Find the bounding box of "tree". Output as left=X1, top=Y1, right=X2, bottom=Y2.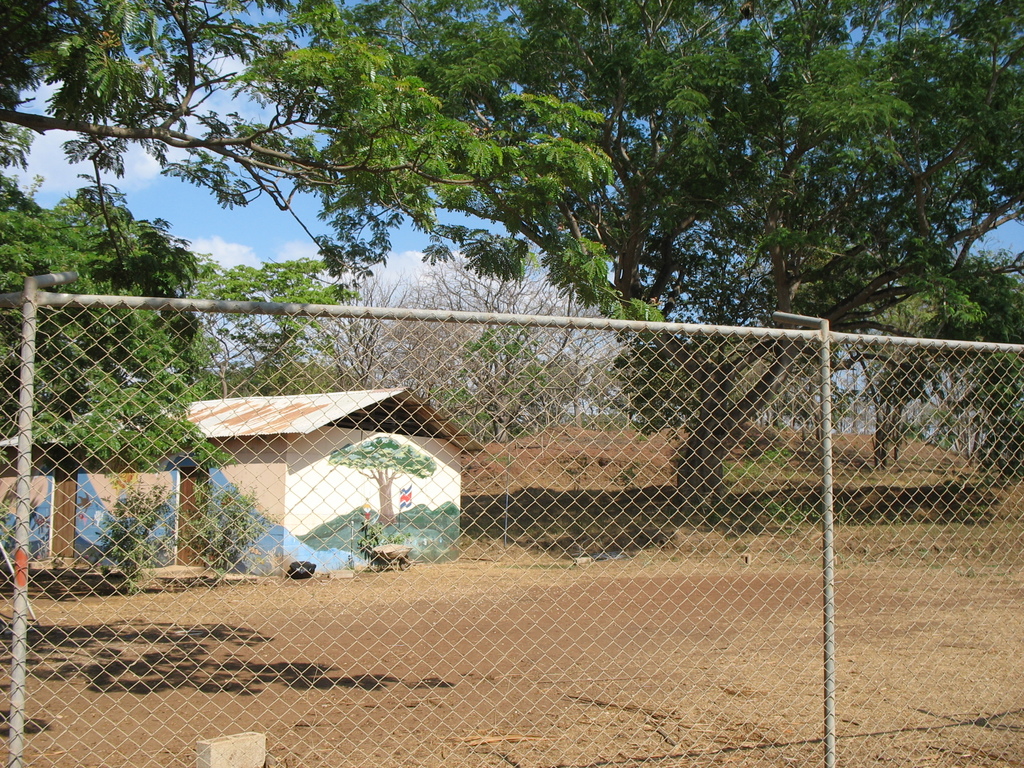
left=0, top=0, right=1023, bottom=510.
